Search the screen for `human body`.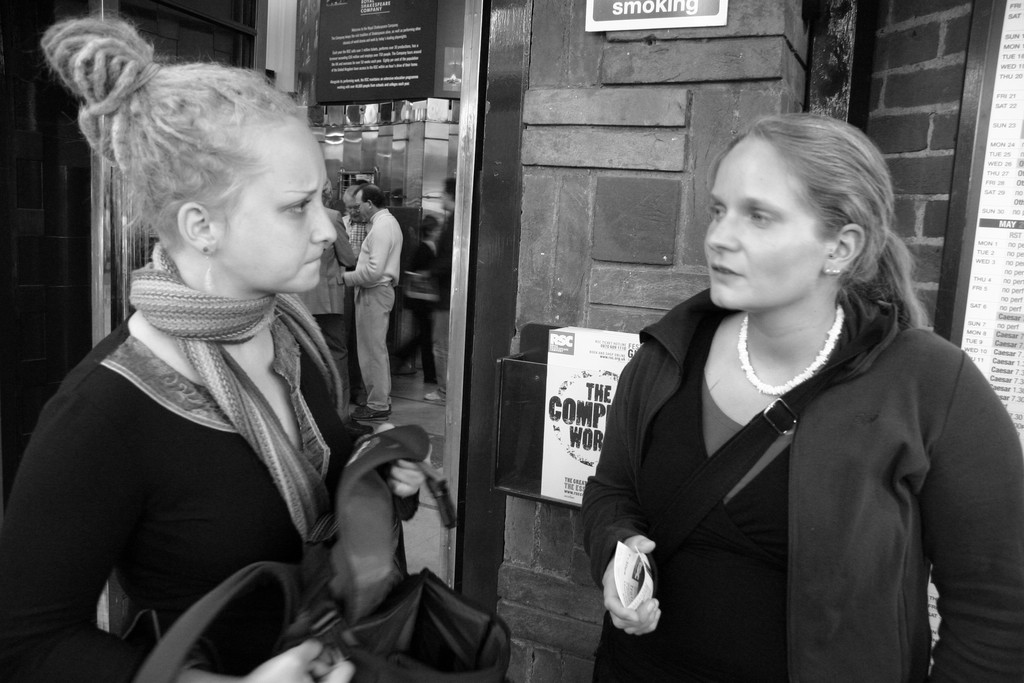
Found at crop(579, 114, 1023, 682).
